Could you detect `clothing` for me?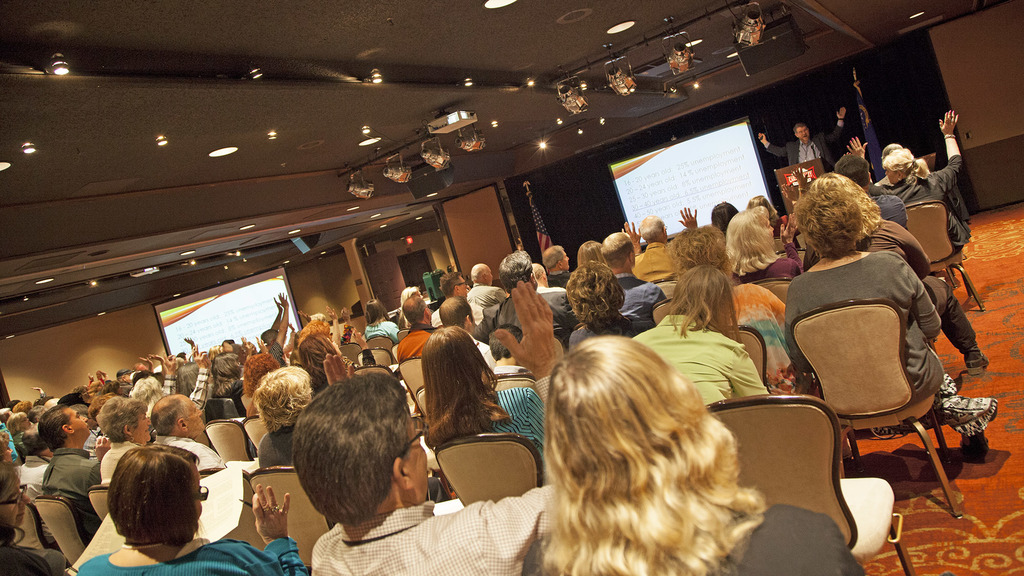
Detection result: bbox=[33, 444, 102, 506].
